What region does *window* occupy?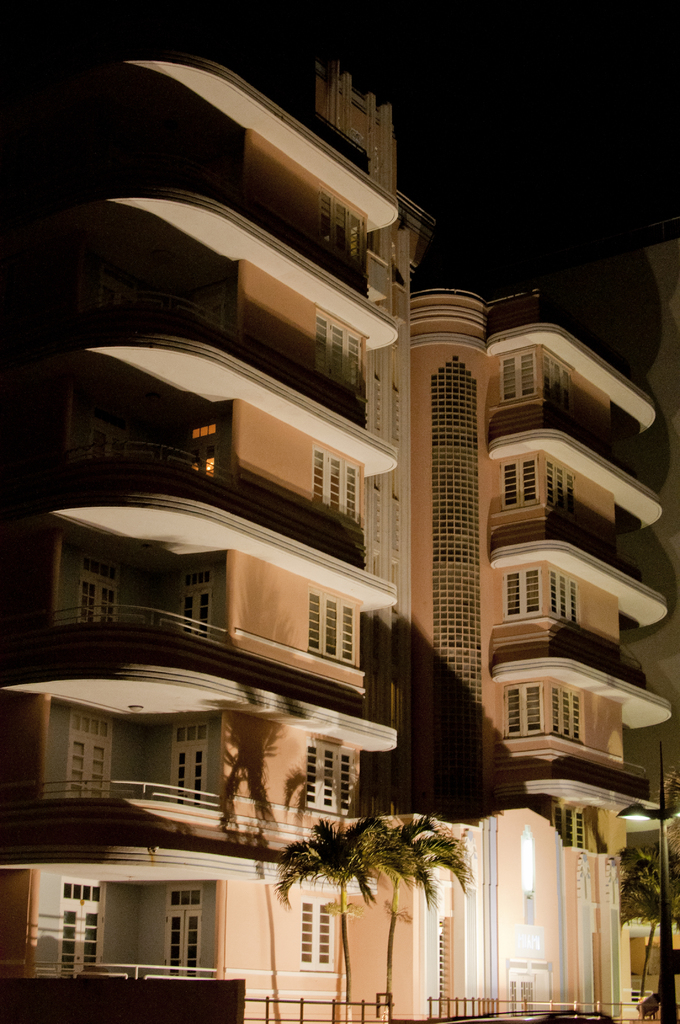
296:749:359:816.
